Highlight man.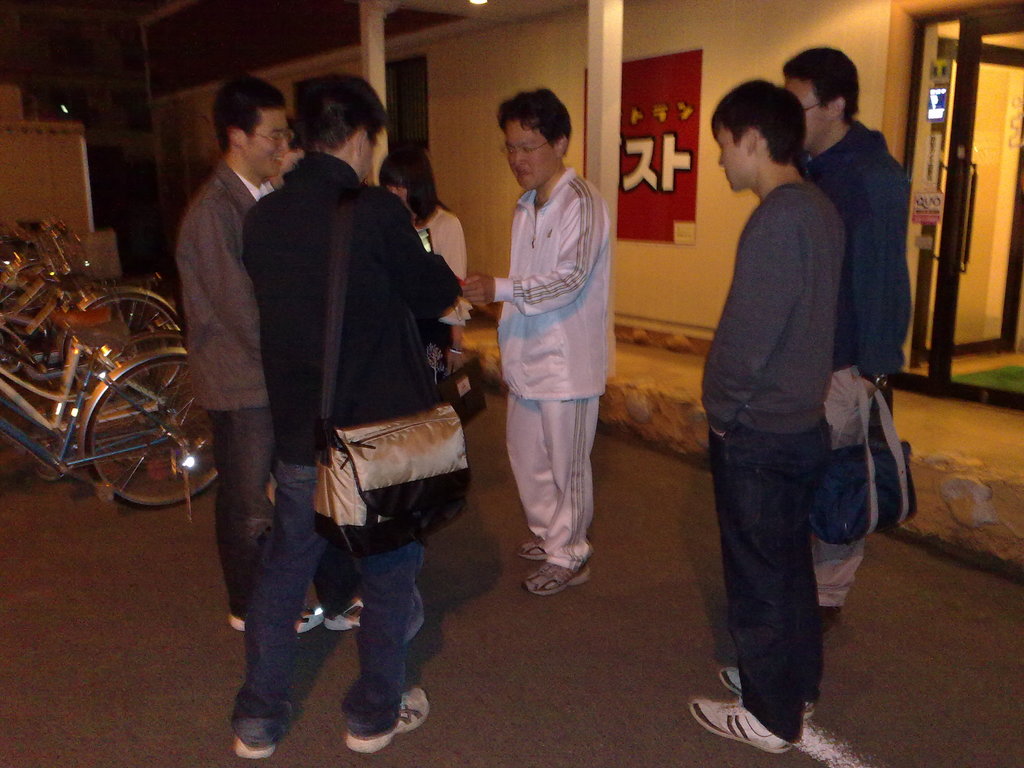
Highlighted region: pyautogui.locateOnScreen(171, 74, 367, 639).
